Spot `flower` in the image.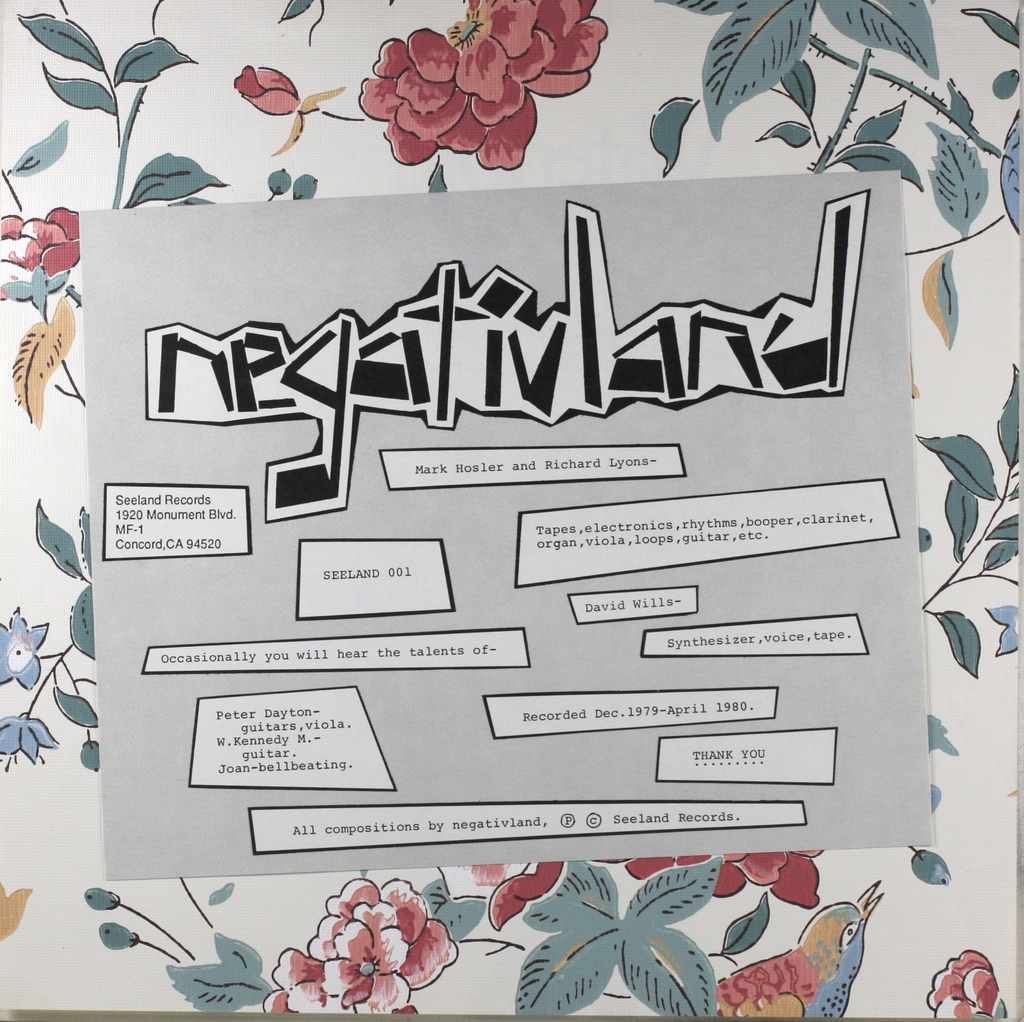
`flower` found at {"left": 0, "top": 209, "right": 76, "bottom": 298}.
